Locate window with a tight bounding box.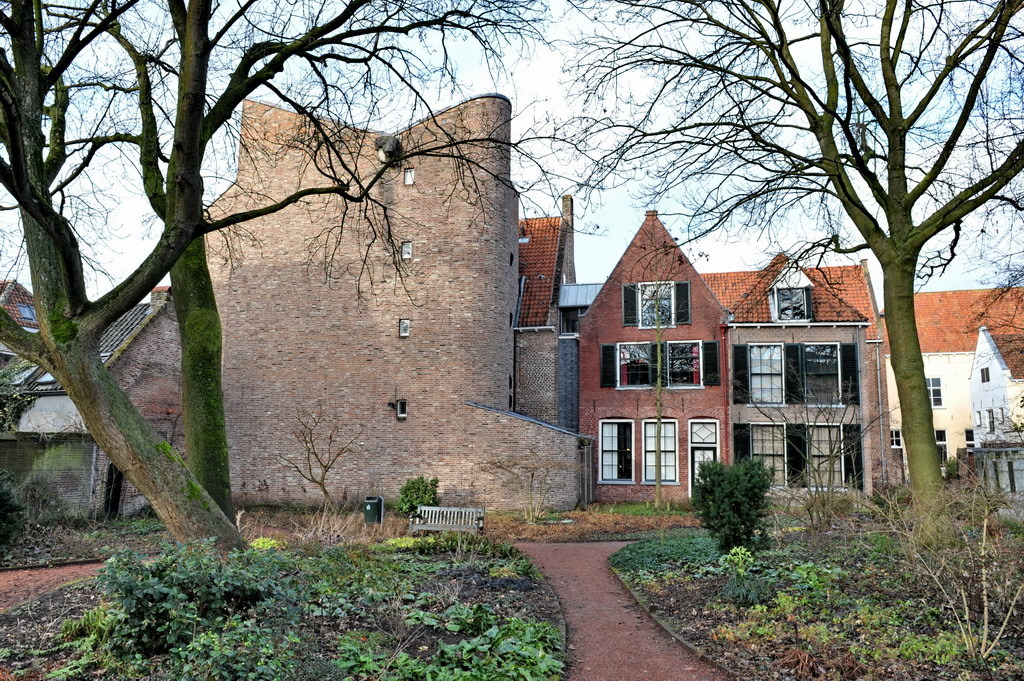
(615, 276, 692, 335).
